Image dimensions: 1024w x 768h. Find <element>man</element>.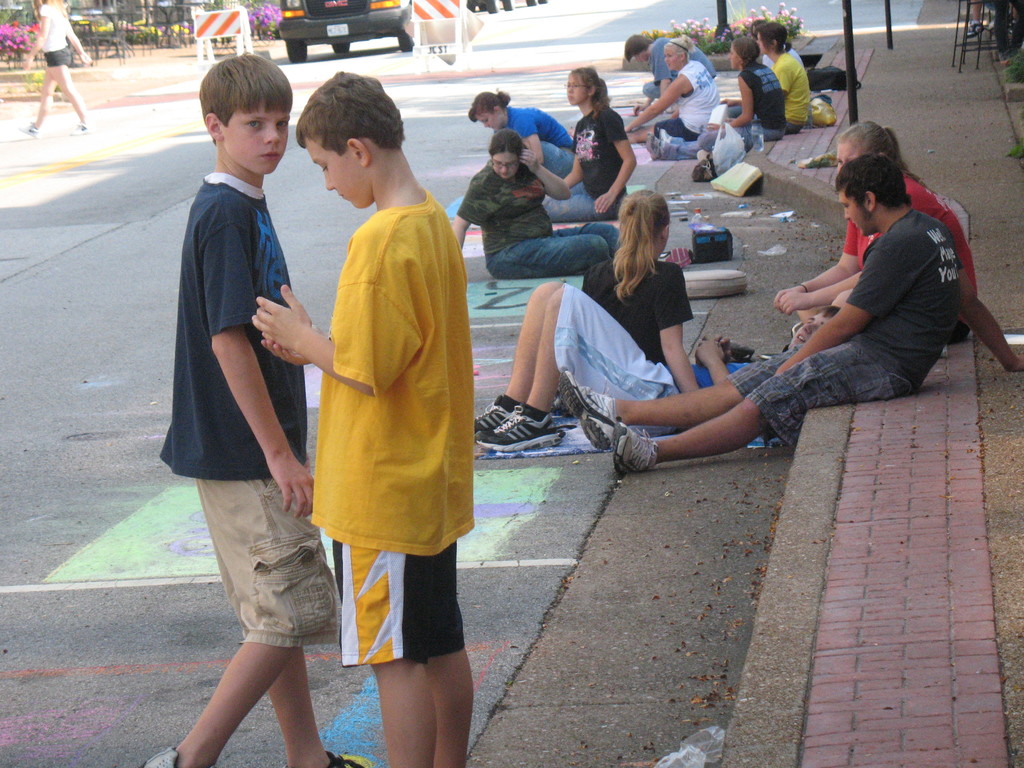
(x1=559, y1=147, x2=1023, y2=472).
